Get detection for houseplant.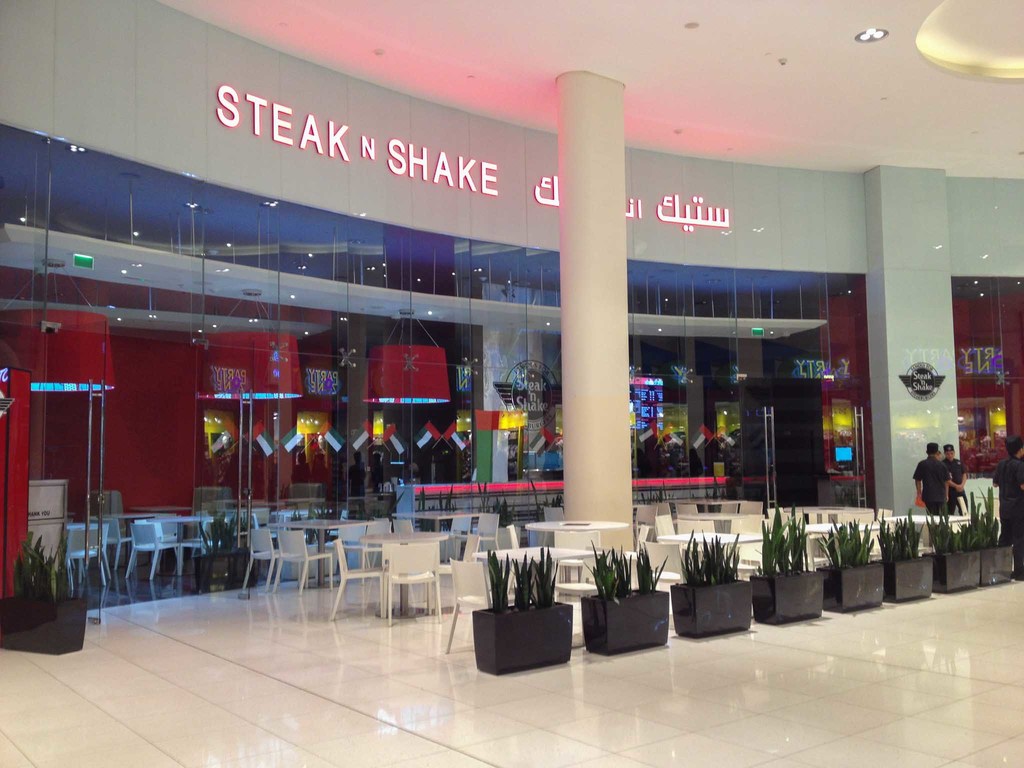
Detection: [left=191, top=501, right=260, bottom=599].
